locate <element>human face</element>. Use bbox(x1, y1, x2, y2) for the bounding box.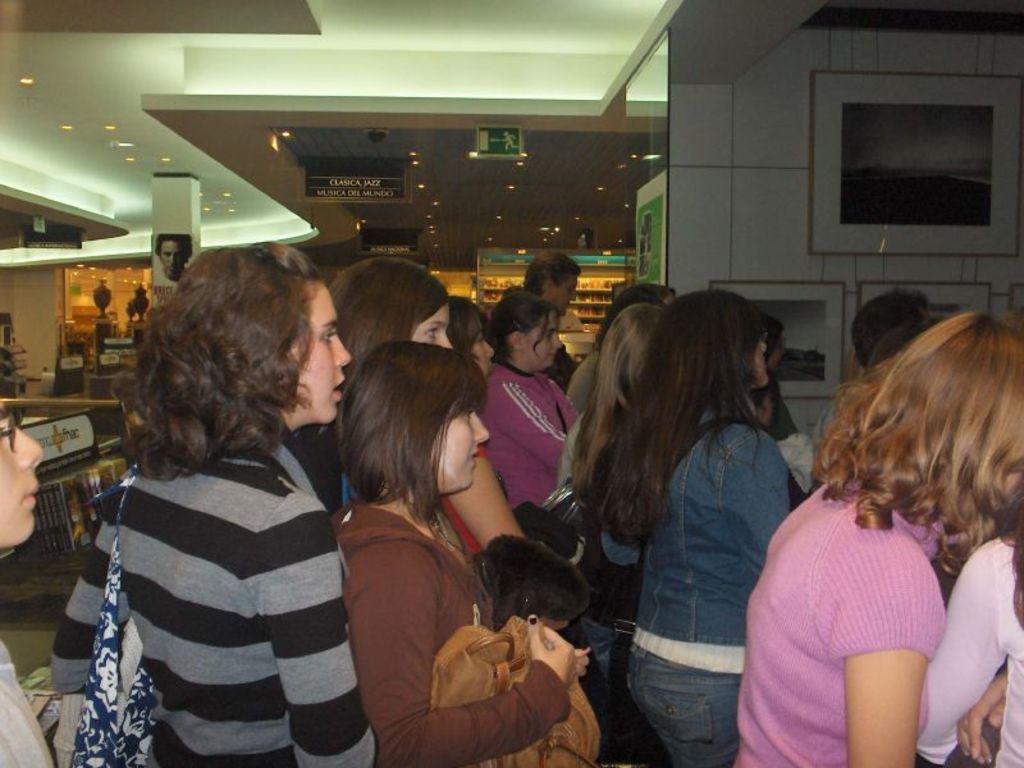
bbox(429, 399, 486, 486).
